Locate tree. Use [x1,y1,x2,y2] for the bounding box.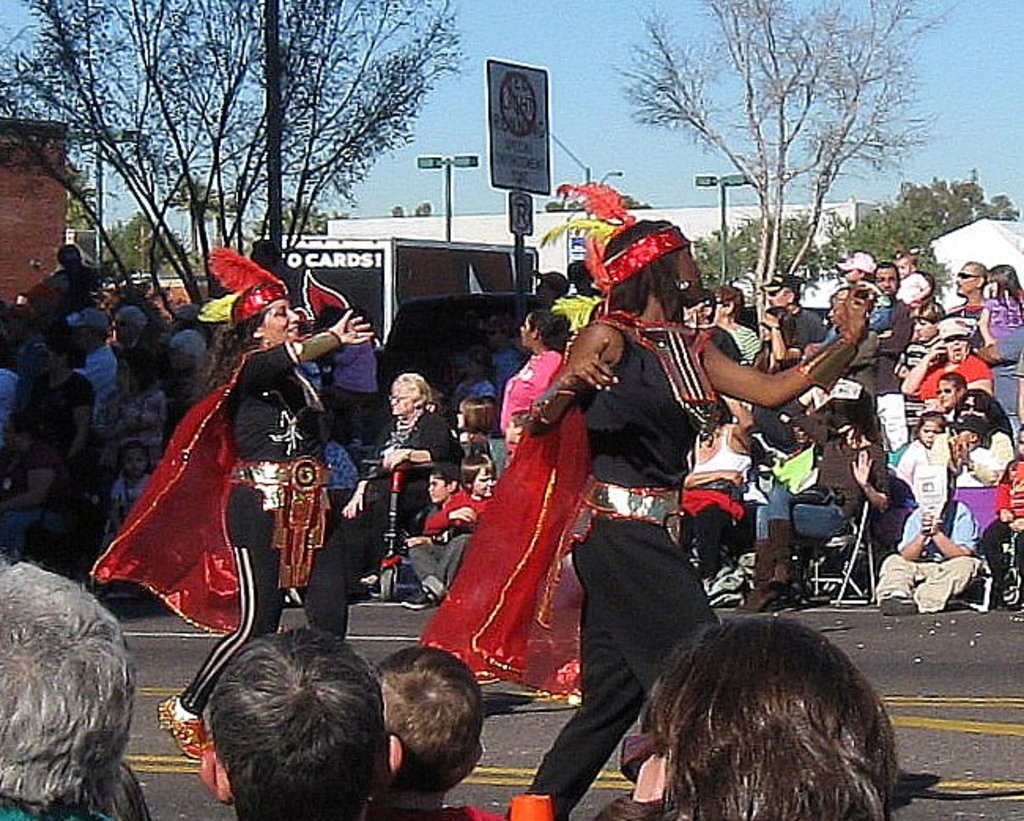
[386,199,403,221].
